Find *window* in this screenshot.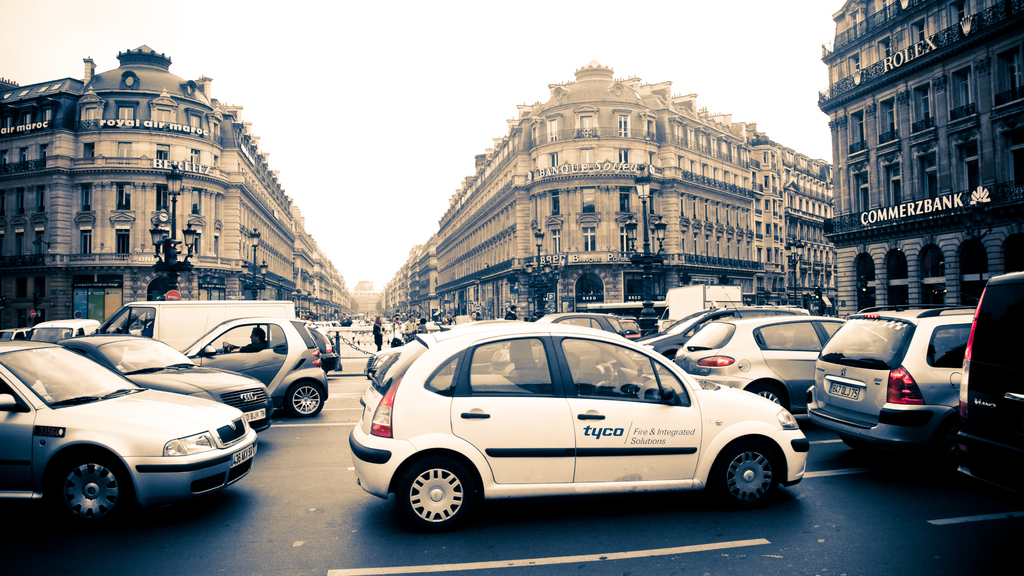
The bounding box for *window* is box=[618, 148, 629, 164].
